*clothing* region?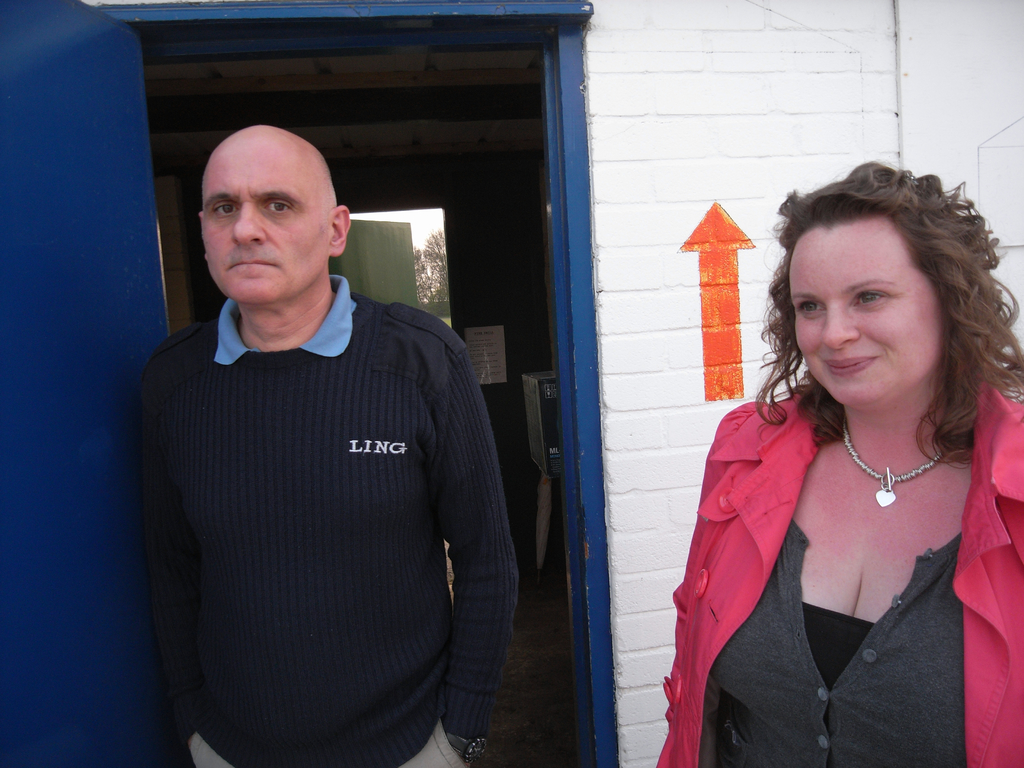
(left=122, top=273, right=520, bottom=767)
